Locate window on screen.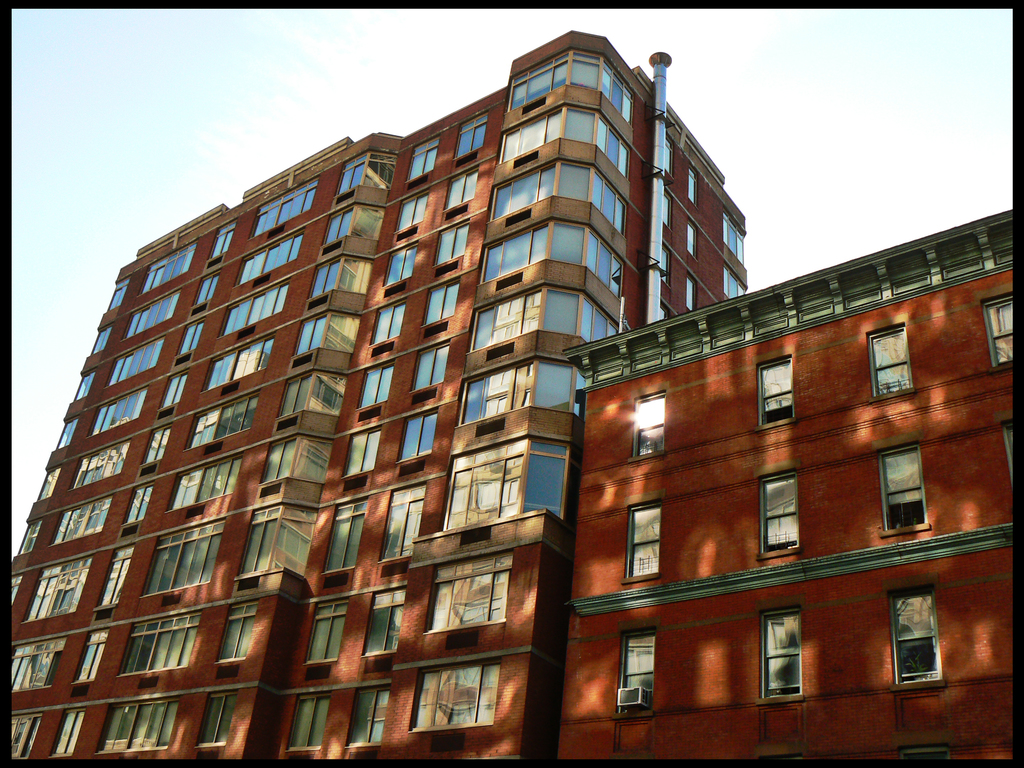
On screen at box=[723, 212, 746, 262].
